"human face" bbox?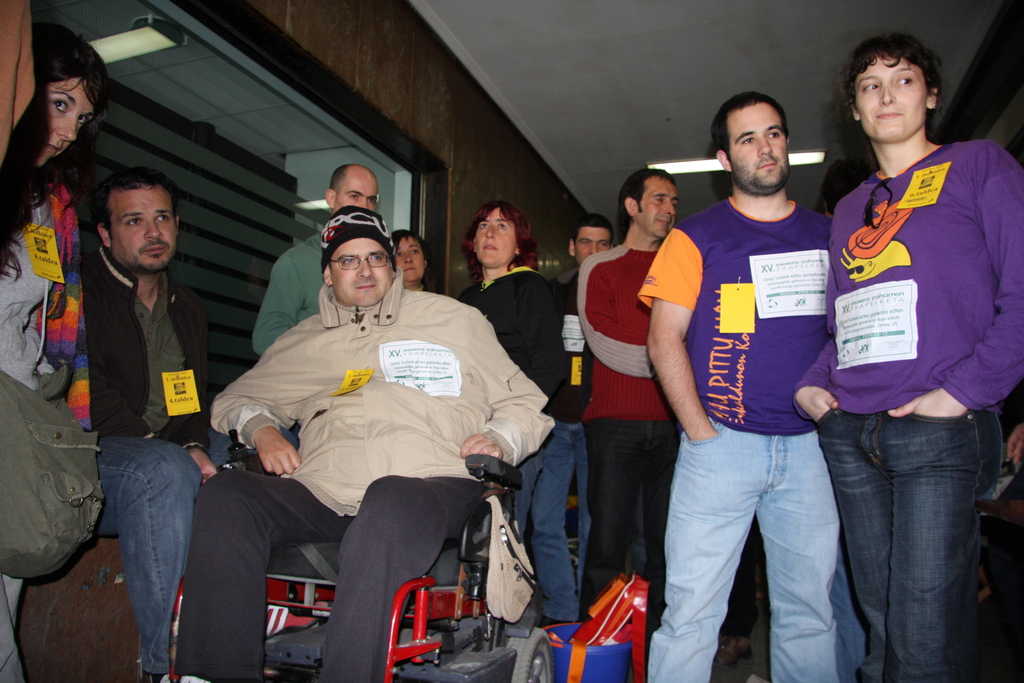
[x1=635, y1=176, x2=680, y2=236]
